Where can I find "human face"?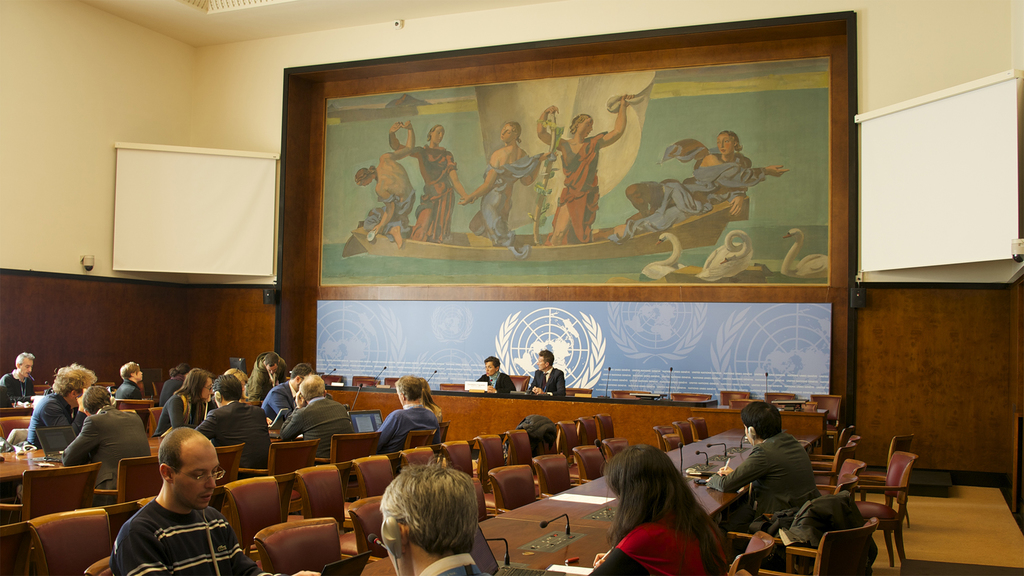
You can find it at (x1=430, y1=130, x2=445, y2=146).
